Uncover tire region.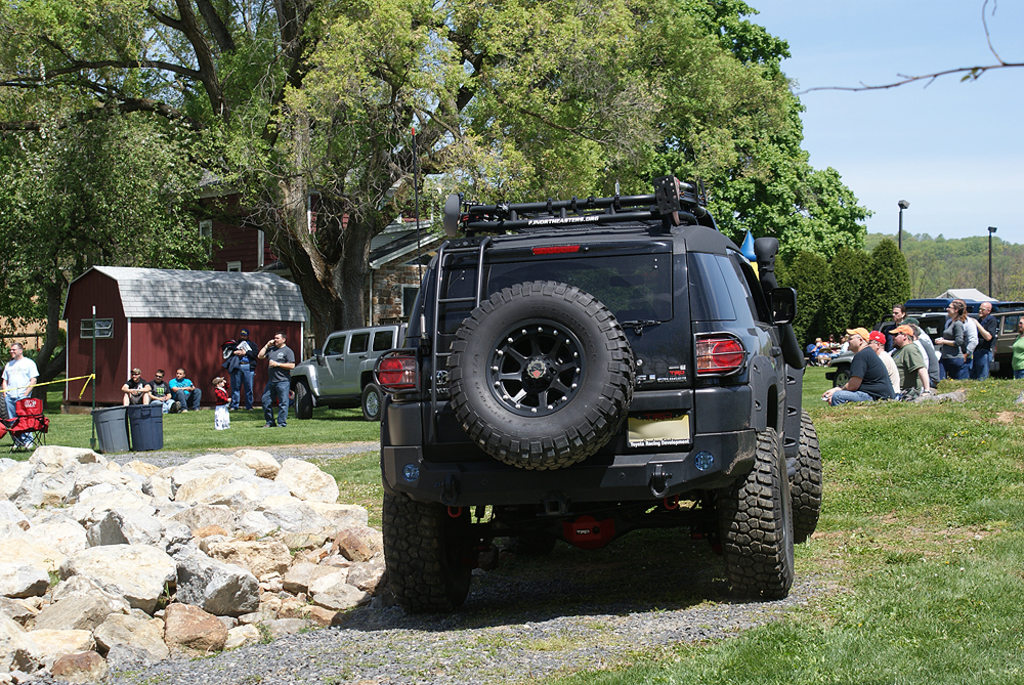
Uncovered: Rect(362, 383, 381, 421).
